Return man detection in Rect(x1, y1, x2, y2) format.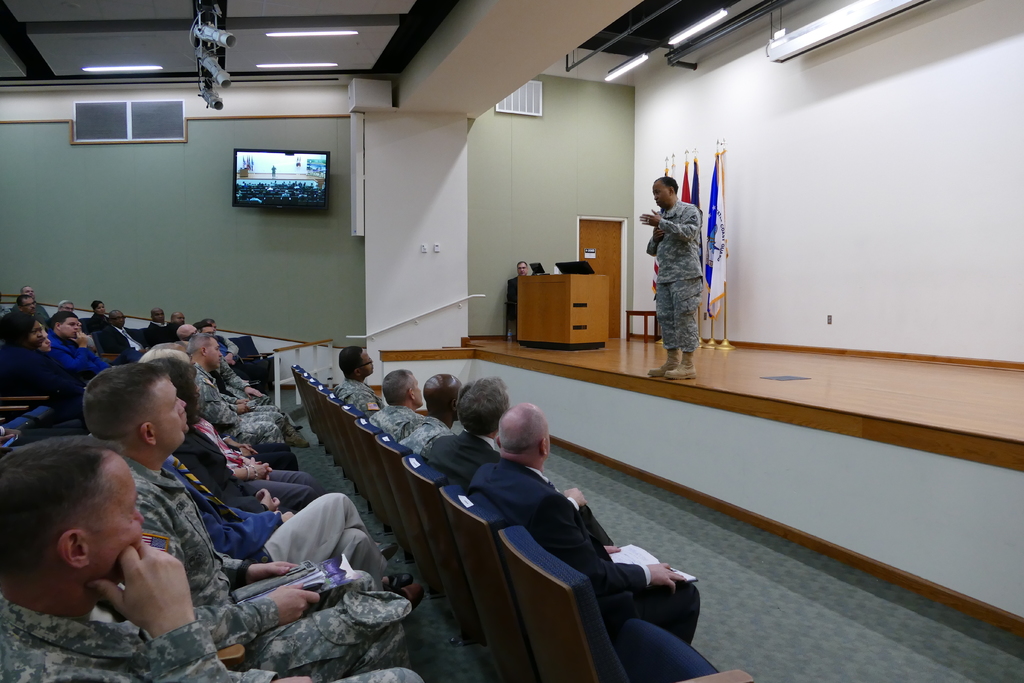
Rect(170, 311, 186, 324).
